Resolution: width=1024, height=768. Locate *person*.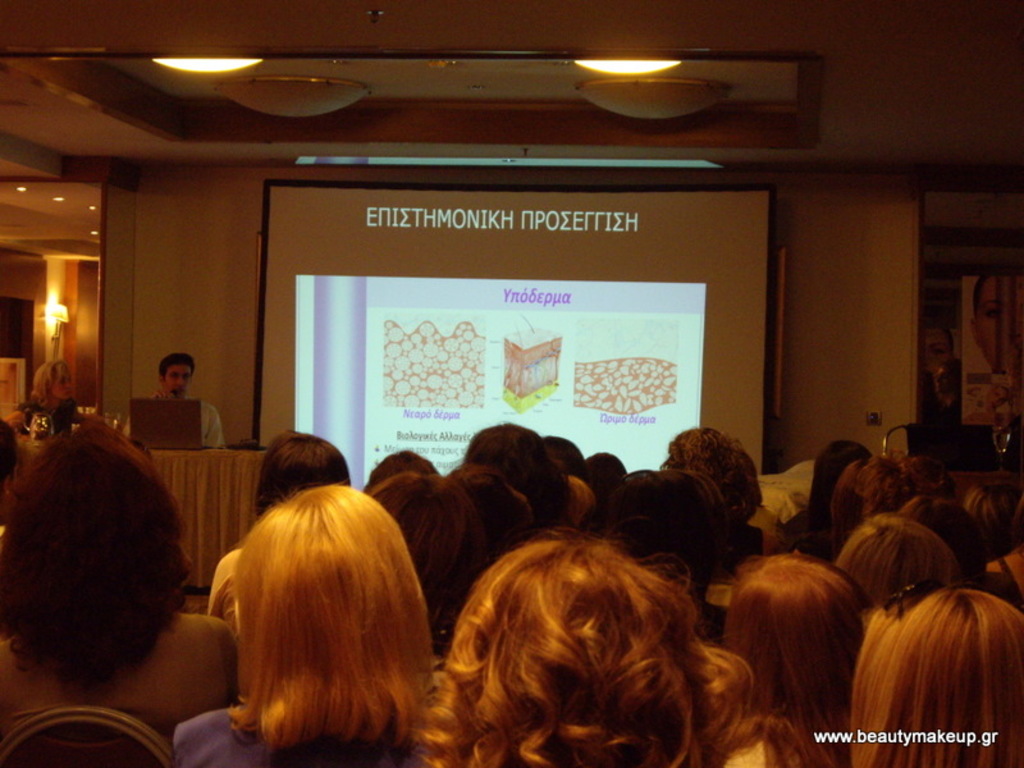
Rect(717, 536, 872, 767).
